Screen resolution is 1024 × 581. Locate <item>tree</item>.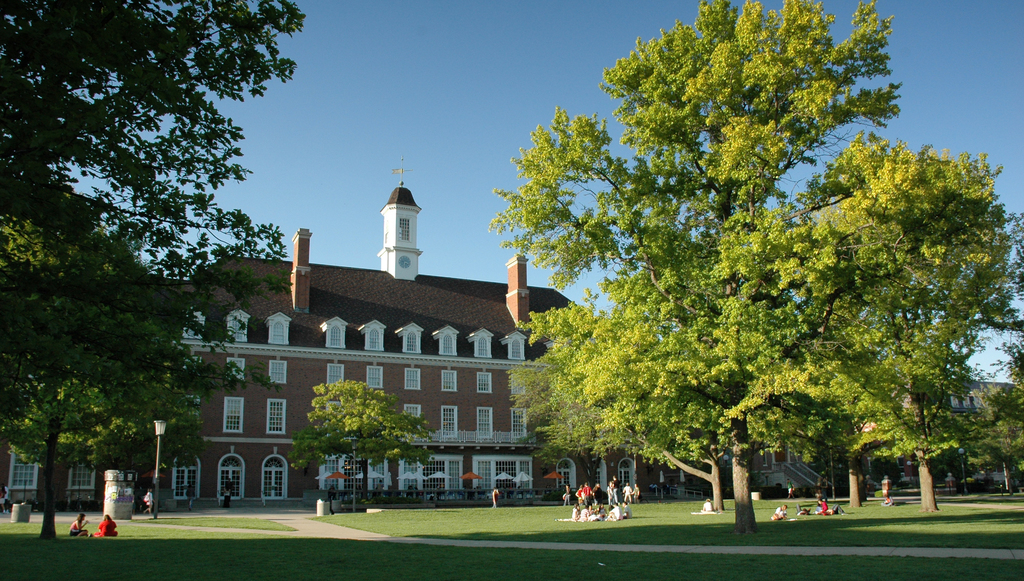
(454,7,1014,509).
